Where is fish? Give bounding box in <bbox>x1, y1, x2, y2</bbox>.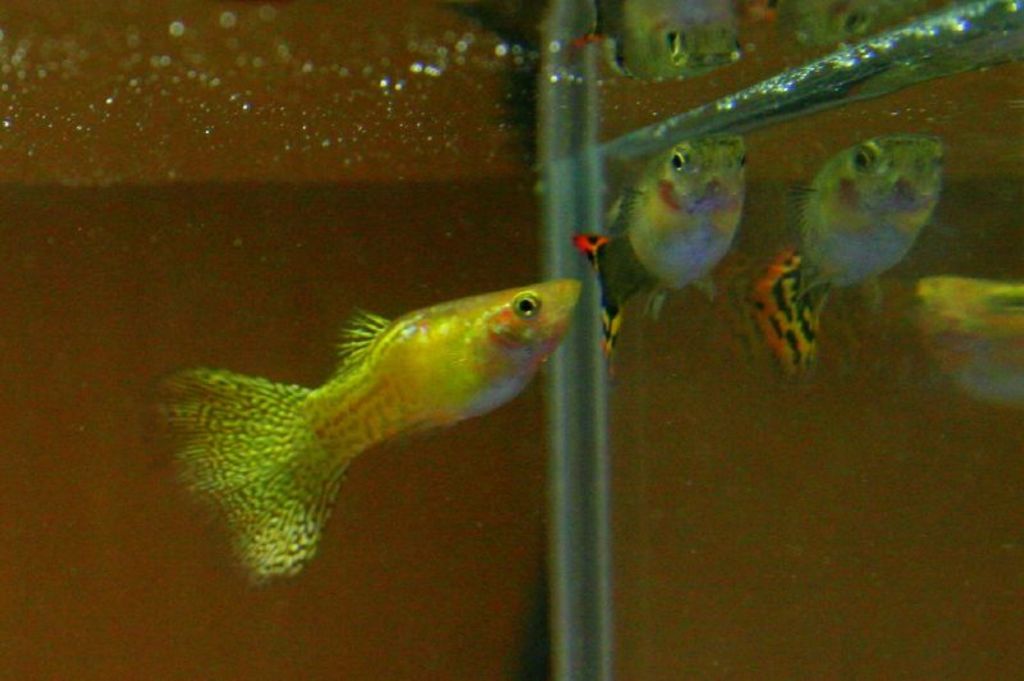
<bbox>585, 131, 755, 338</bbox>.
